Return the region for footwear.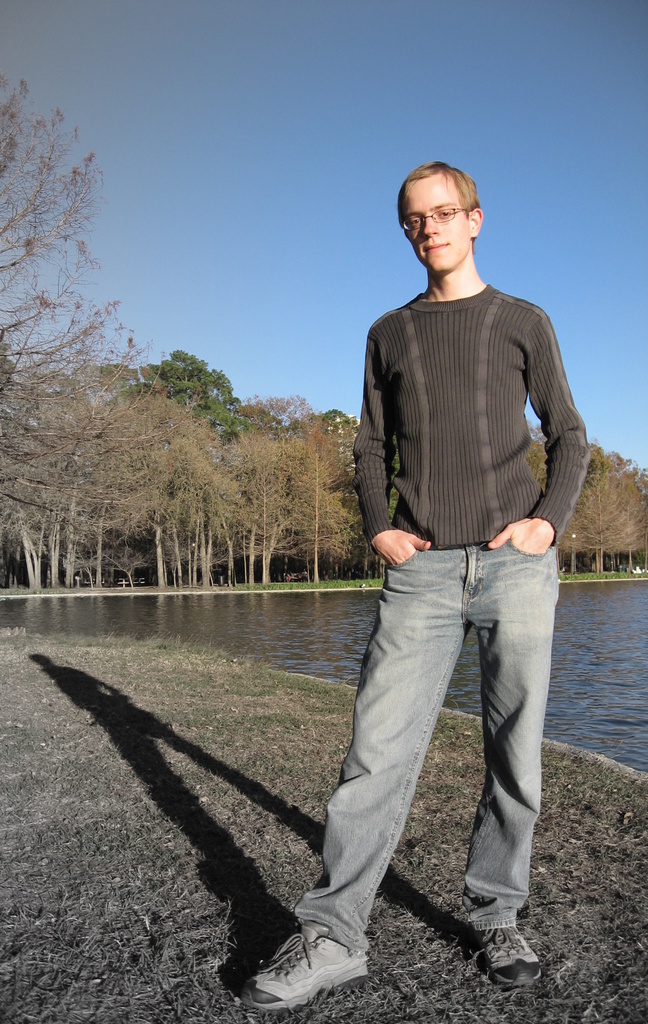
pyautogui.locateOnScreen(476, 929, 546, 984).
